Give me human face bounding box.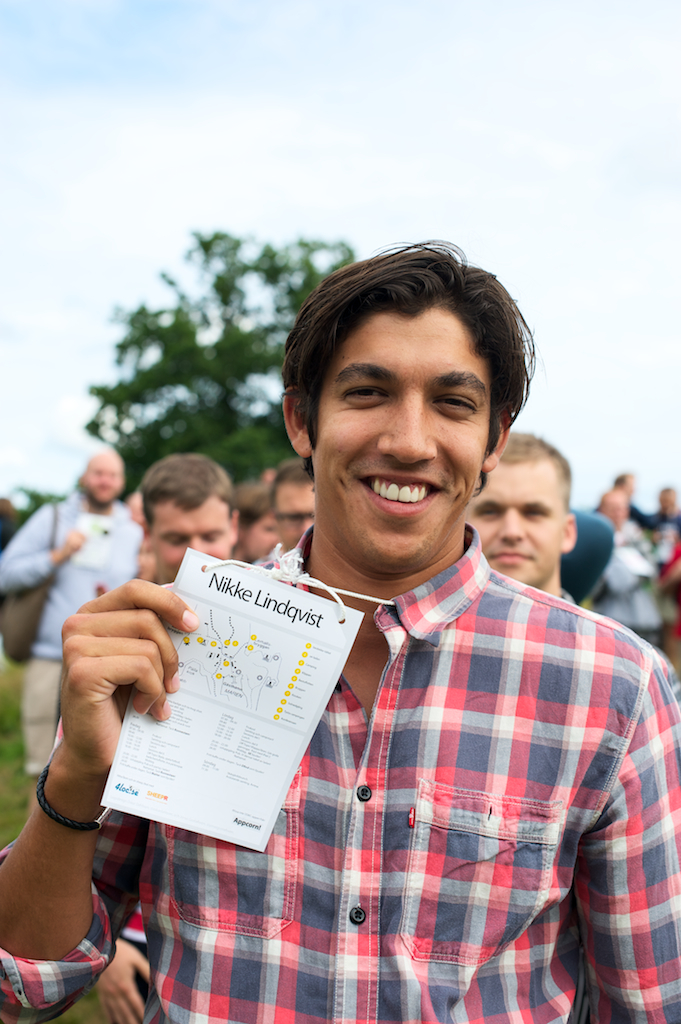
<bbox>81, 455, 122, 504</bbox>.
